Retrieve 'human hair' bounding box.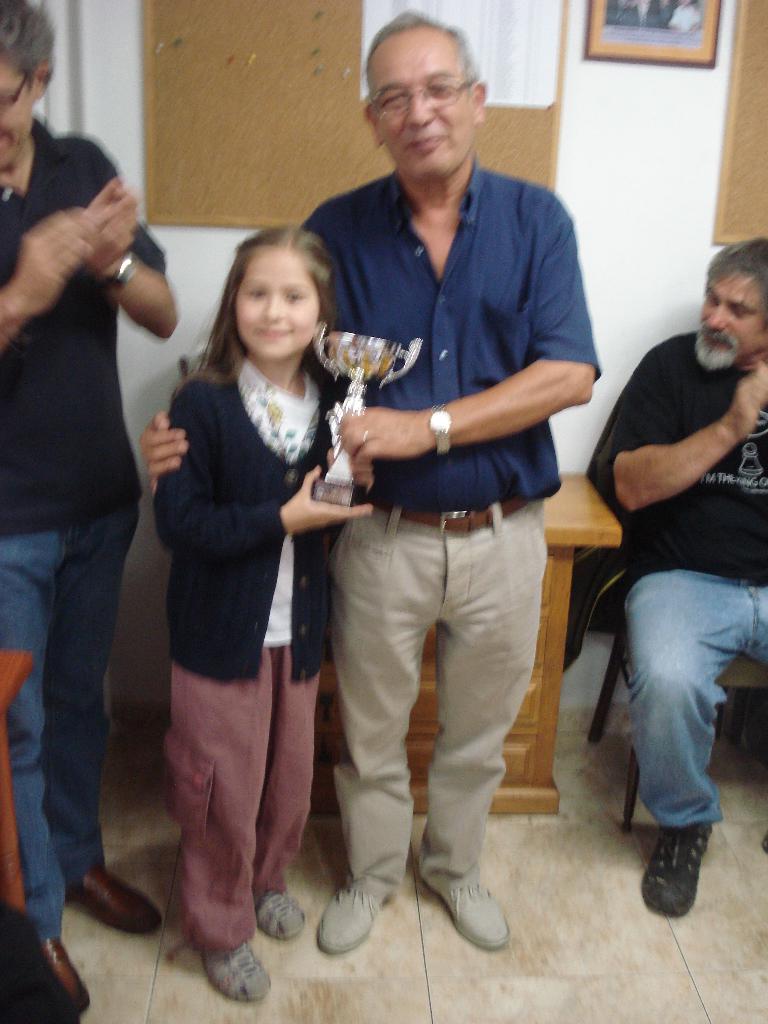
Bounding box: bbox(0, 0, 59, 92).
